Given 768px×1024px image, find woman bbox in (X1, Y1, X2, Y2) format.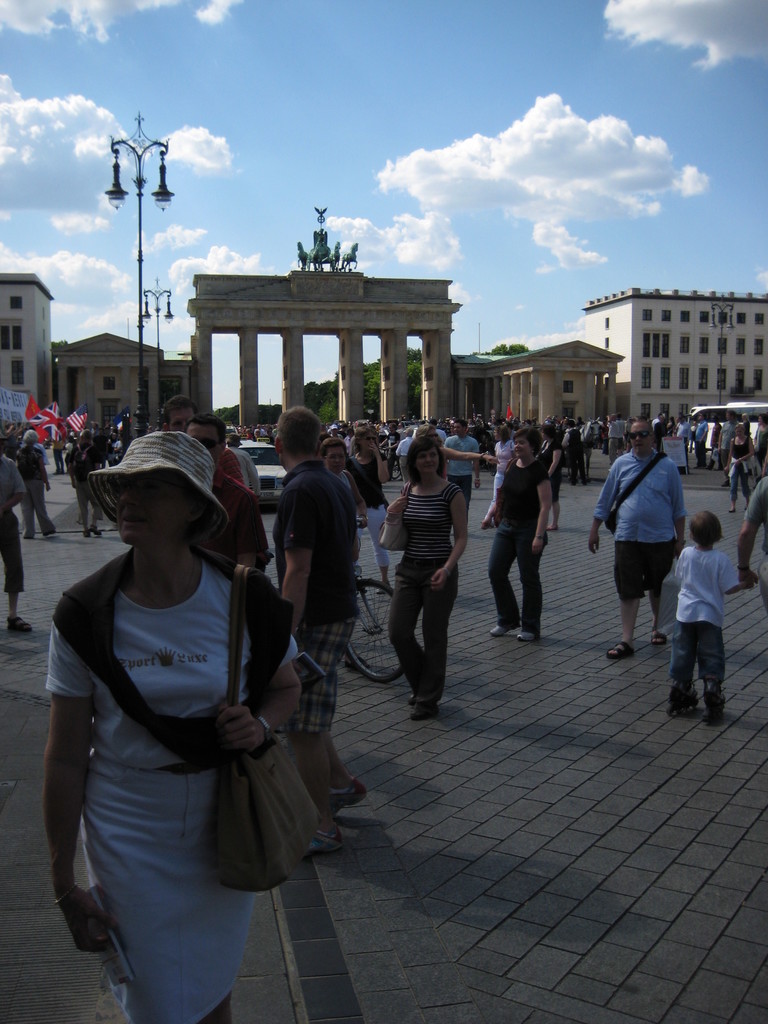
(394, 440, 465, 724).
